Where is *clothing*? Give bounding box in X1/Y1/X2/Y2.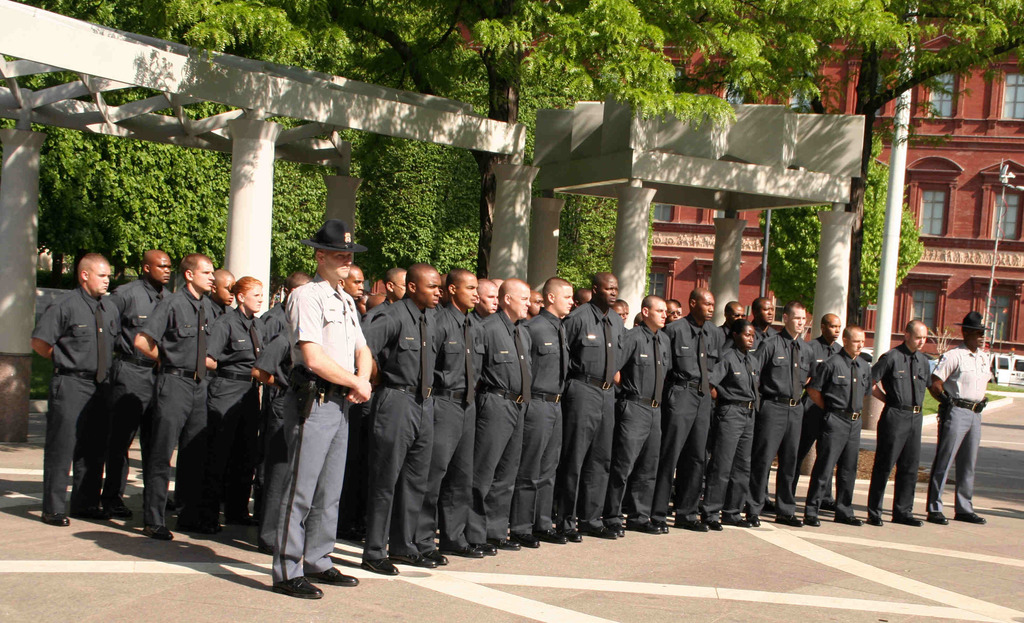
632/312/641/334.
